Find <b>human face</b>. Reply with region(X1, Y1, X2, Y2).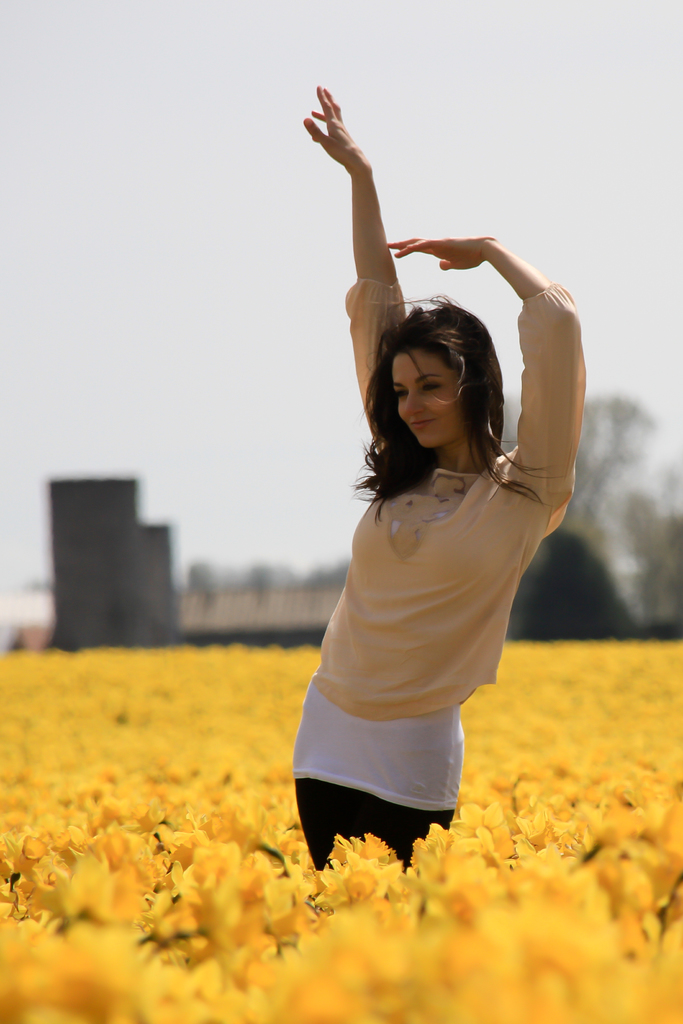
region(390, 351, 463, 445).
